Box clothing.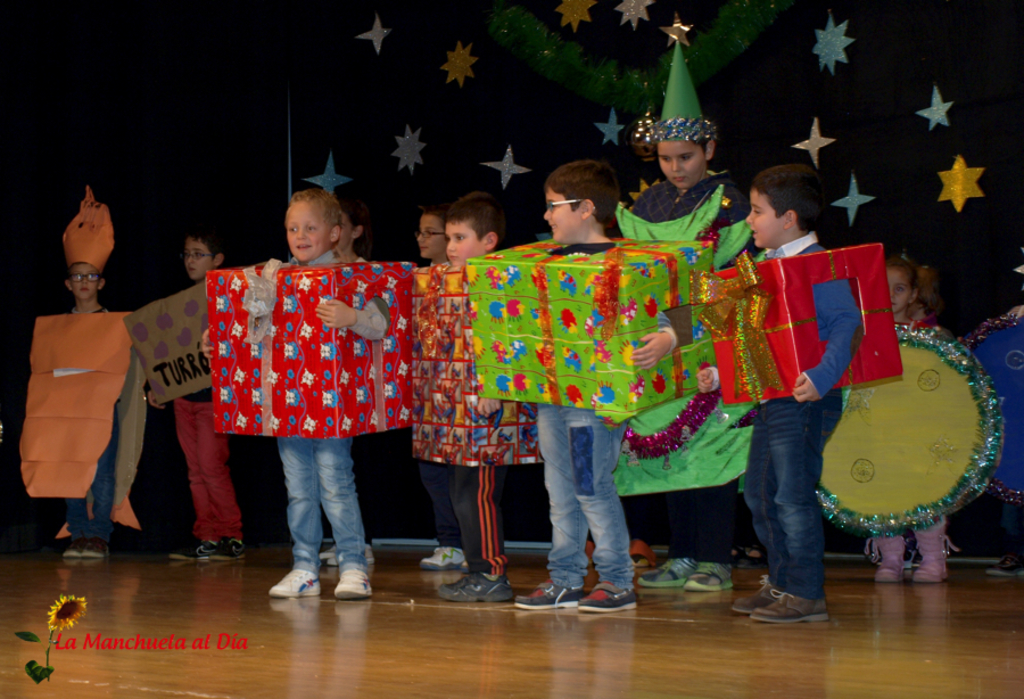
(left=144, top=277, right=228, bottom=546).
